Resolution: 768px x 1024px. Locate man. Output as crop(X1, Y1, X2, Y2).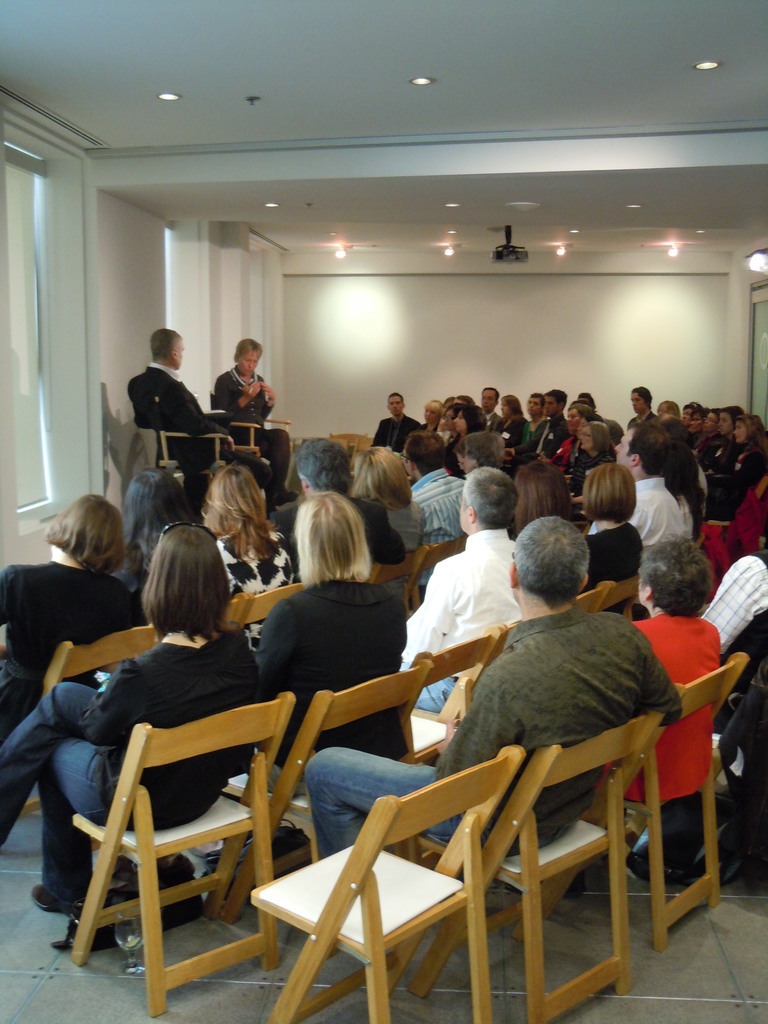
crop(215, 333, 289, 493).
